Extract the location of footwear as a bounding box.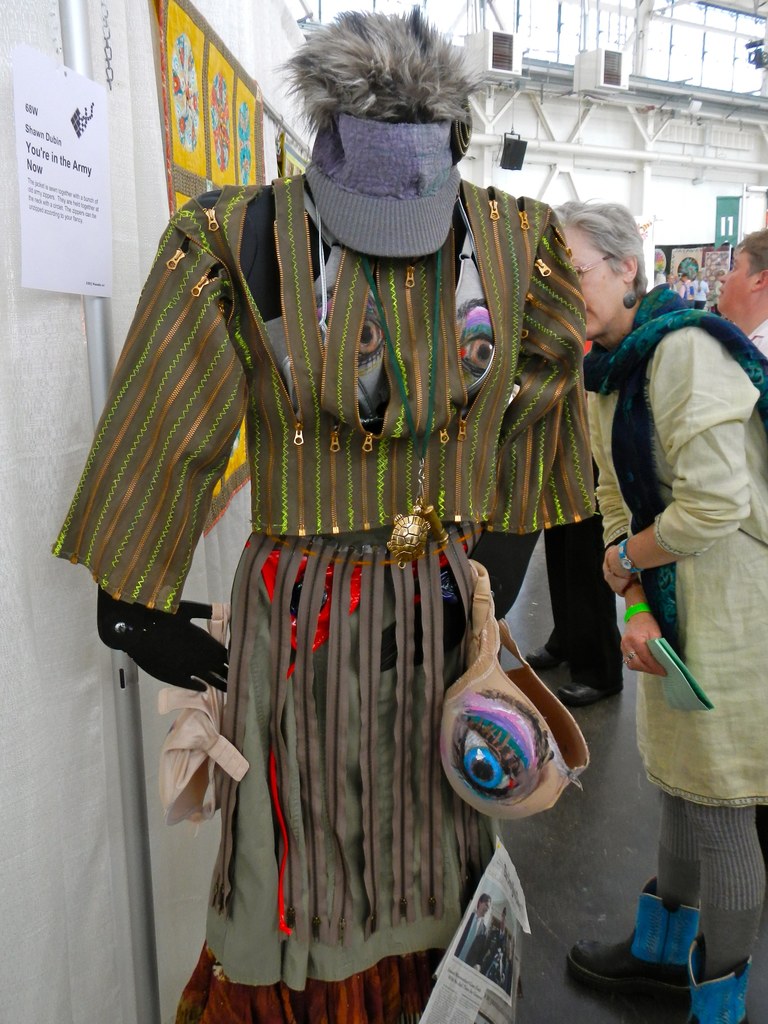
557,673,622,705.
